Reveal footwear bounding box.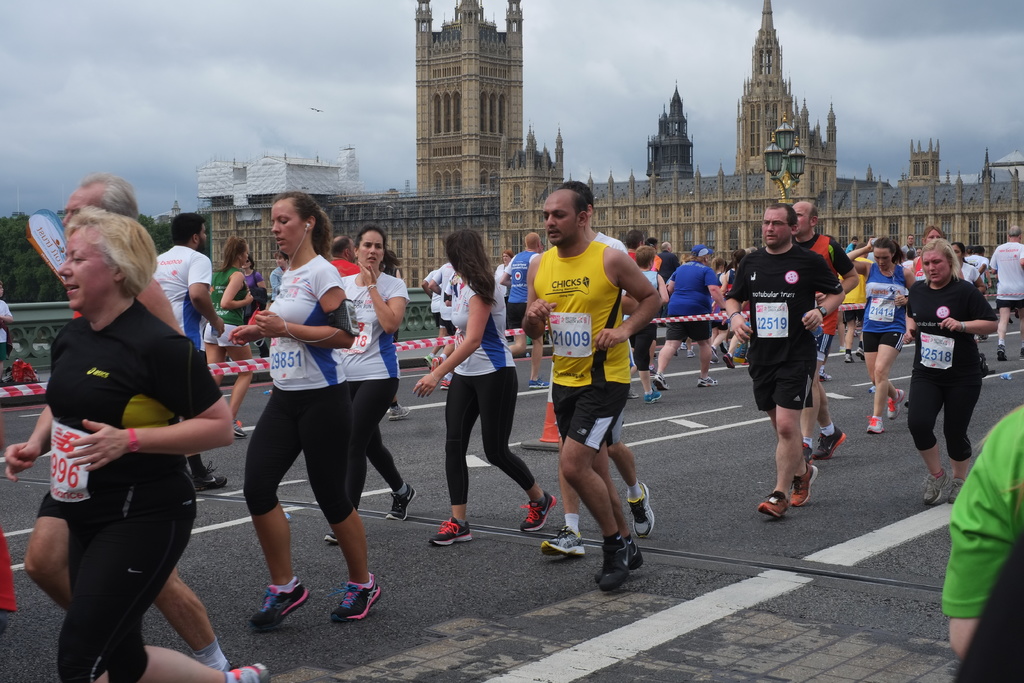
Revealed: <region>332, 571, 378, 620</region>.
